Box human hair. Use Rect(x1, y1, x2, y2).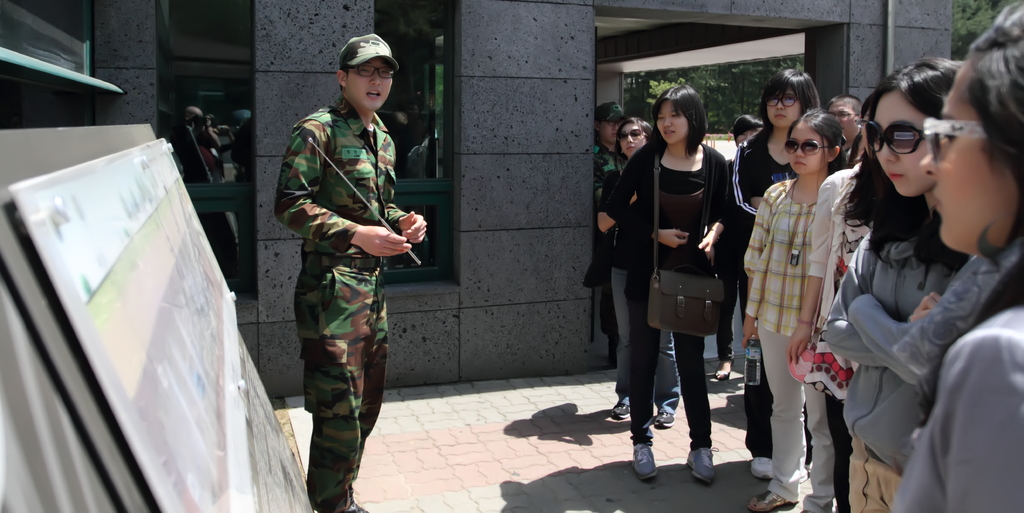
Rect(781, 98, 836, 167).
